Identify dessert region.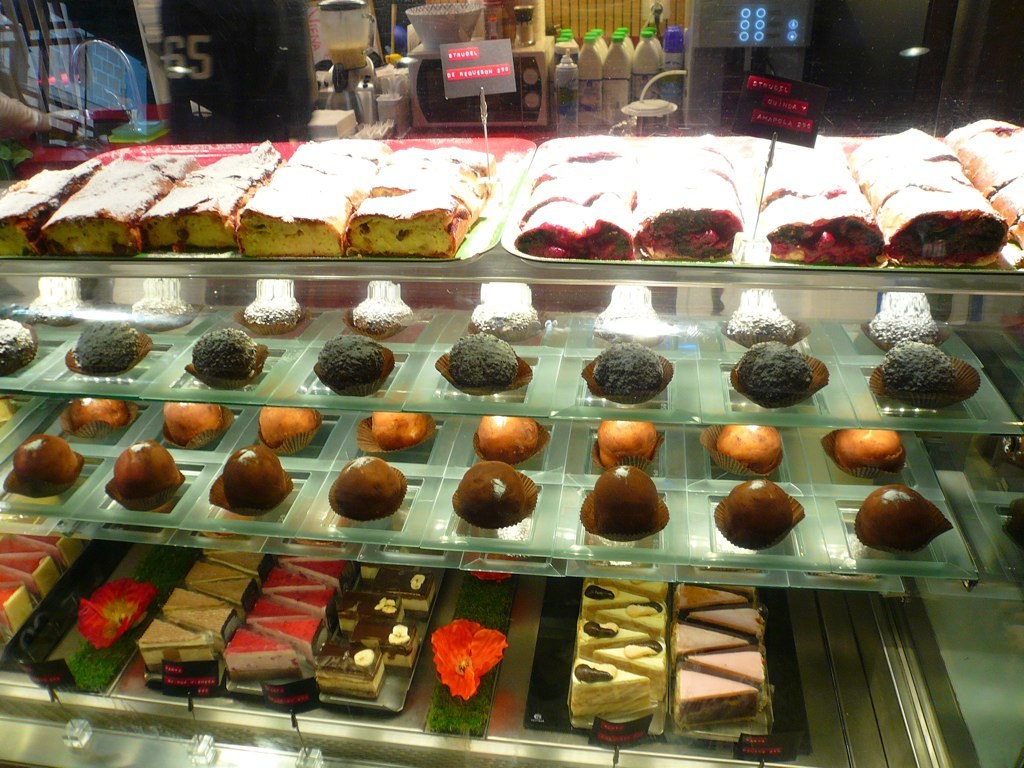
Region: locate(339, 292, 417, 334).
